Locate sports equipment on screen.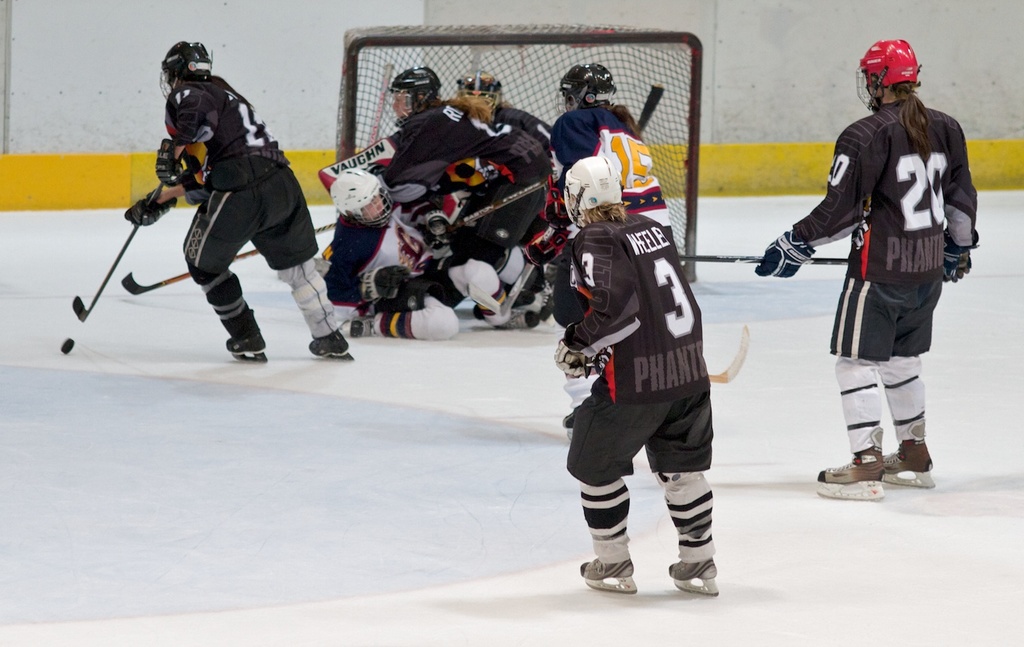
On screen at (569, 326, 749, 383).
